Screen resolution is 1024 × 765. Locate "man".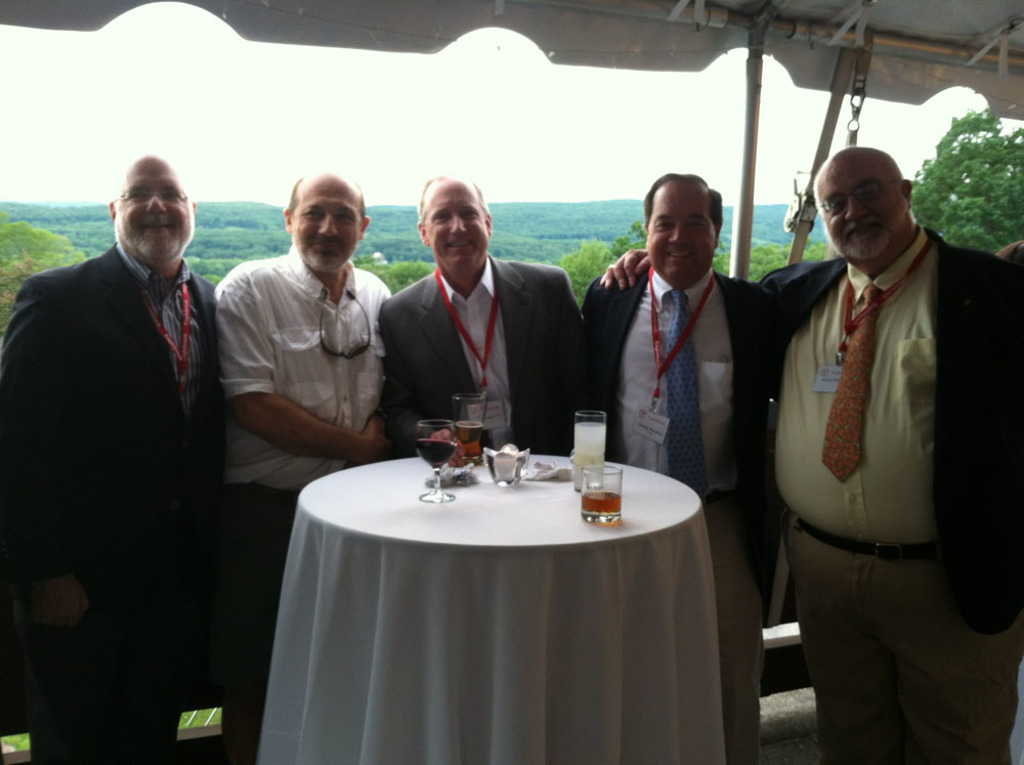
597,144,1023,764.
